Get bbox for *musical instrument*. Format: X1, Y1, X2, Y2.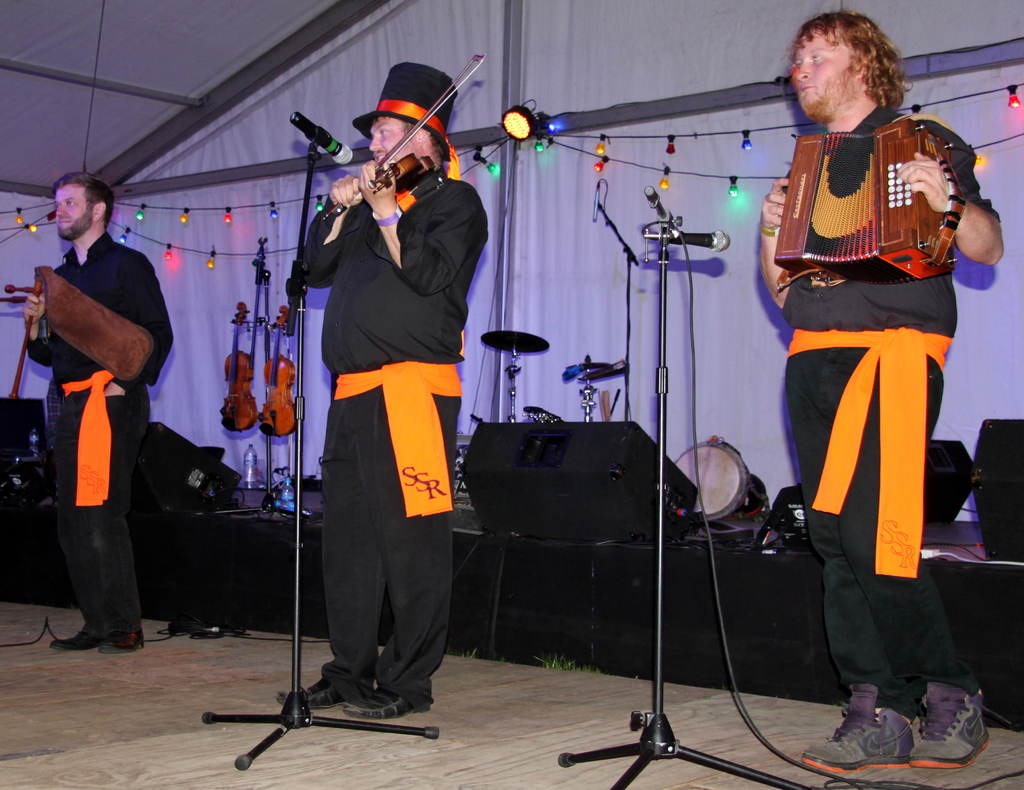
2, 261, 164, 388.
